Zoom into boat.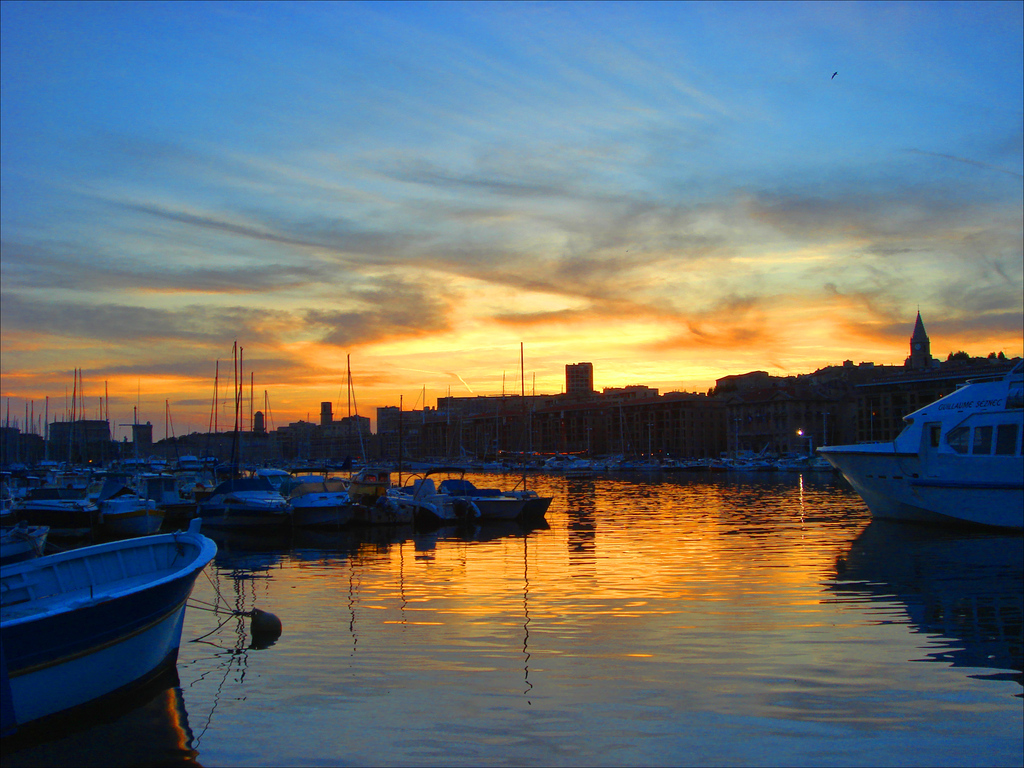
Zoom target: left=818, top=358, right=1023, bottom=531.
